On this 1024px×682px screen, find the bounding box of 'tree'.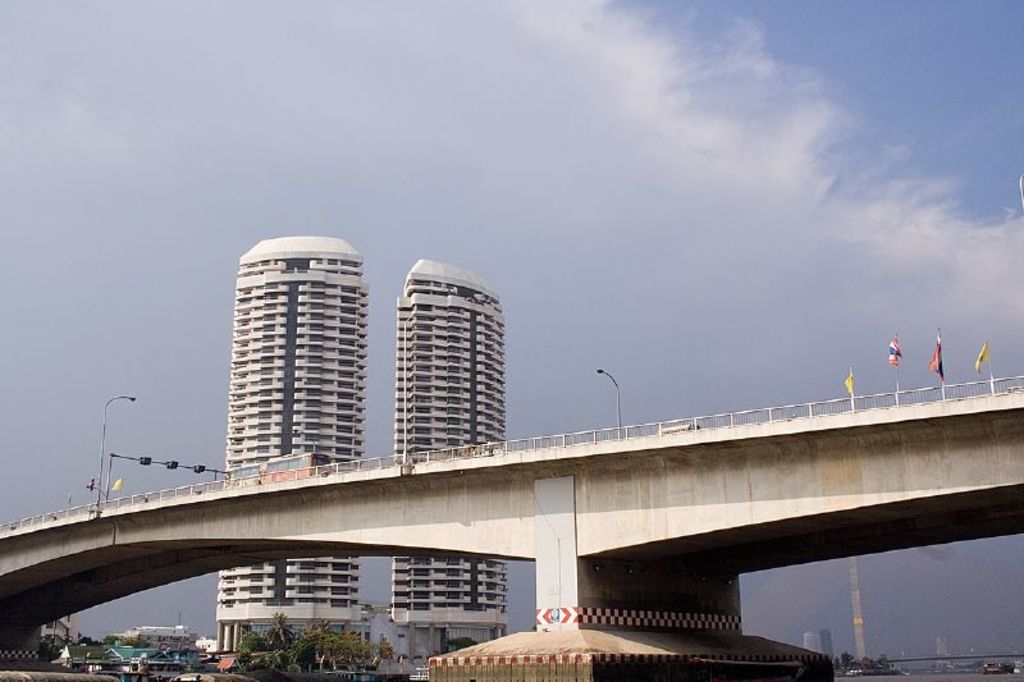
Bounding box: 837, 651, 888, 676.
